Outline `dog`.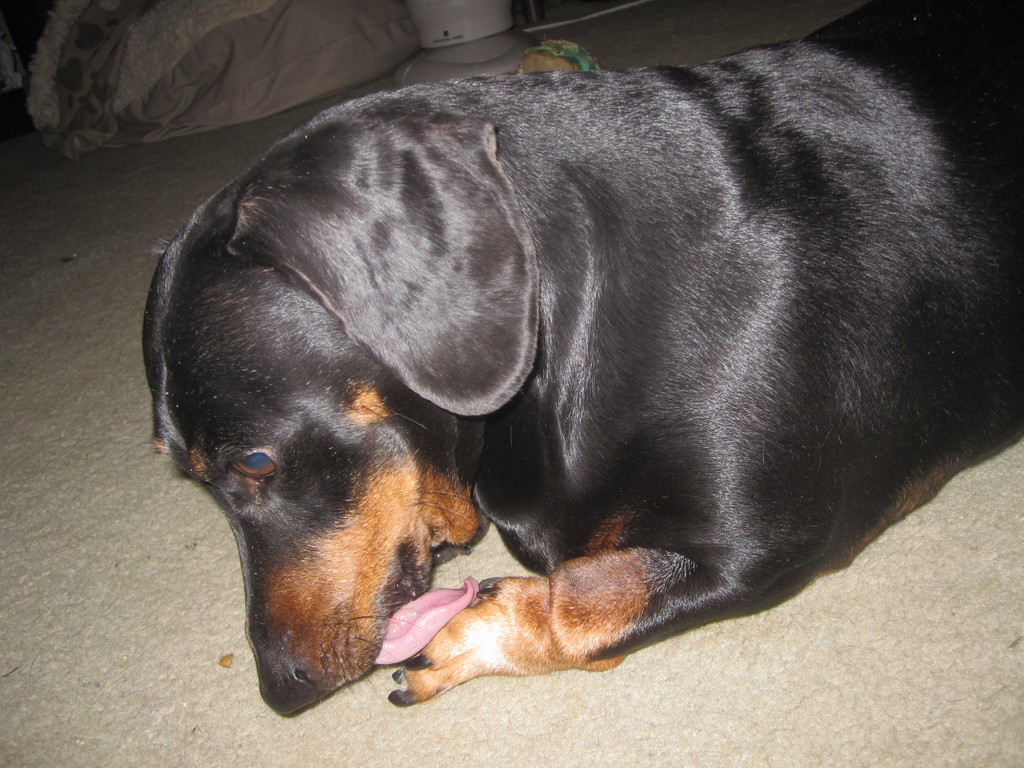
Outline: 125/0/1023/717.
